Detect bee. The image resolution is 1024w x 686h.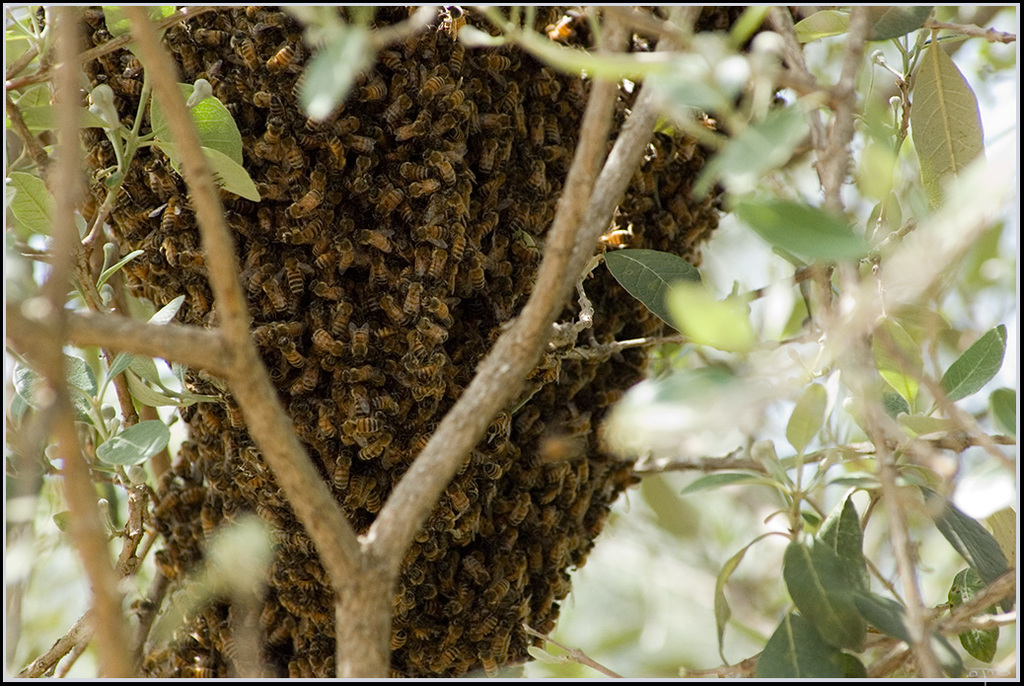
crop(384, 295, 408, 332).
